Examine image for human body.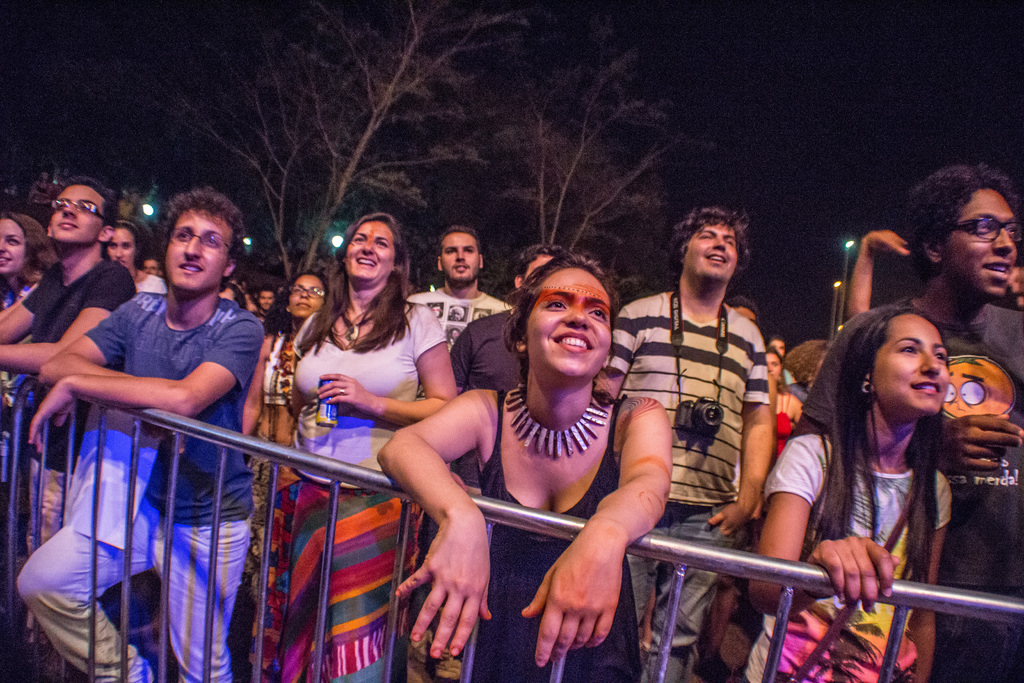
Examination result: crop(756, 432, 935, 682).
